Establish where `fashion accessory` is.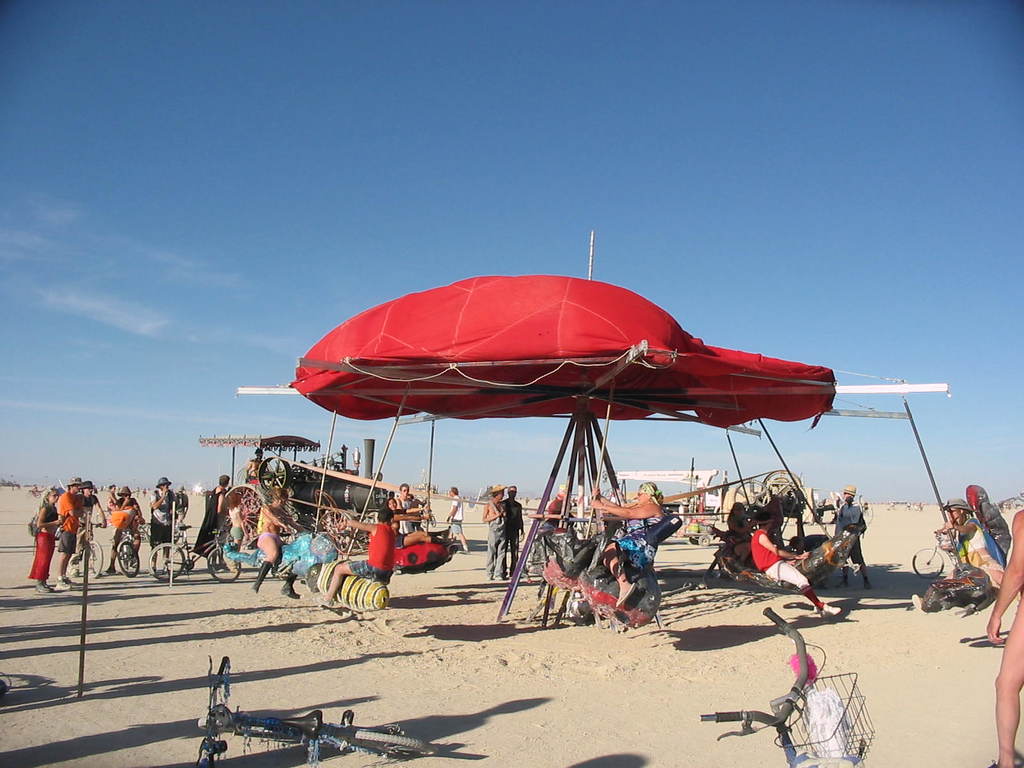
Established at <region>67, 477, 83, 488</region>.
